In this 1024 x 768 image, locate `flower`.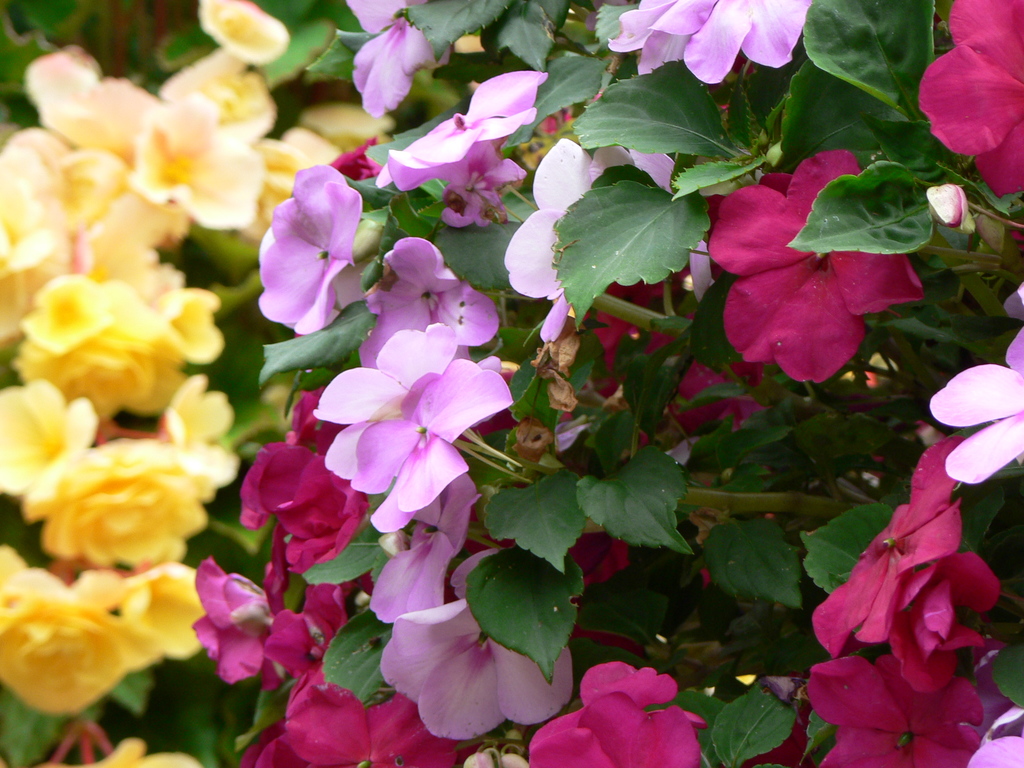
Bounding box: region(684, 0, 812, 84).
